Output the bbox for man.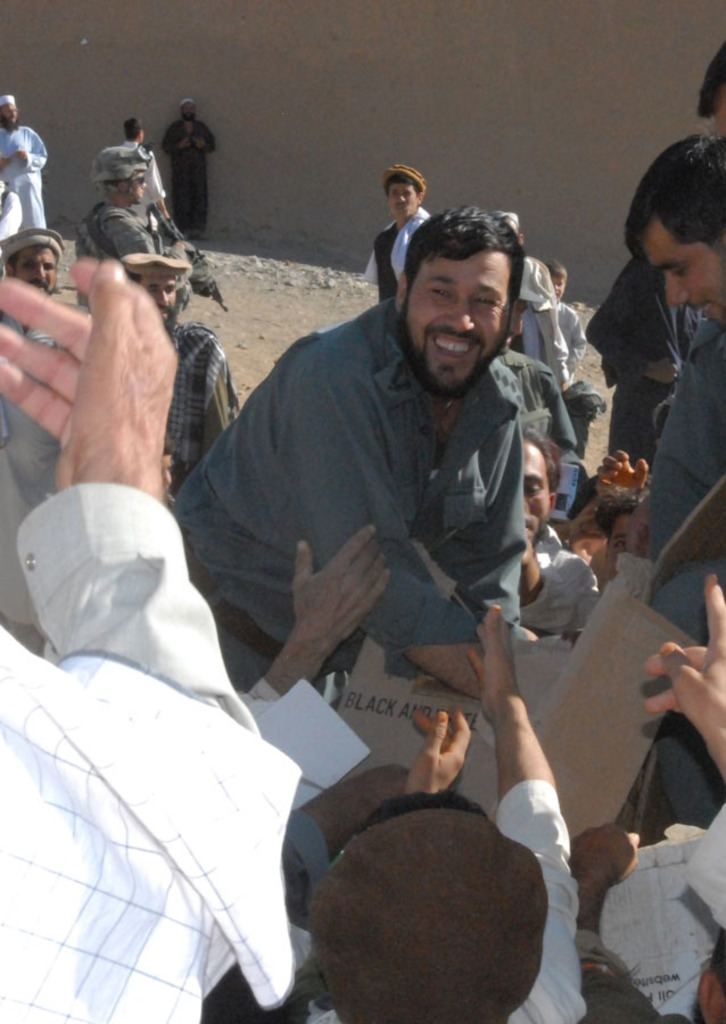
<box>468,404,627,718</box>.
